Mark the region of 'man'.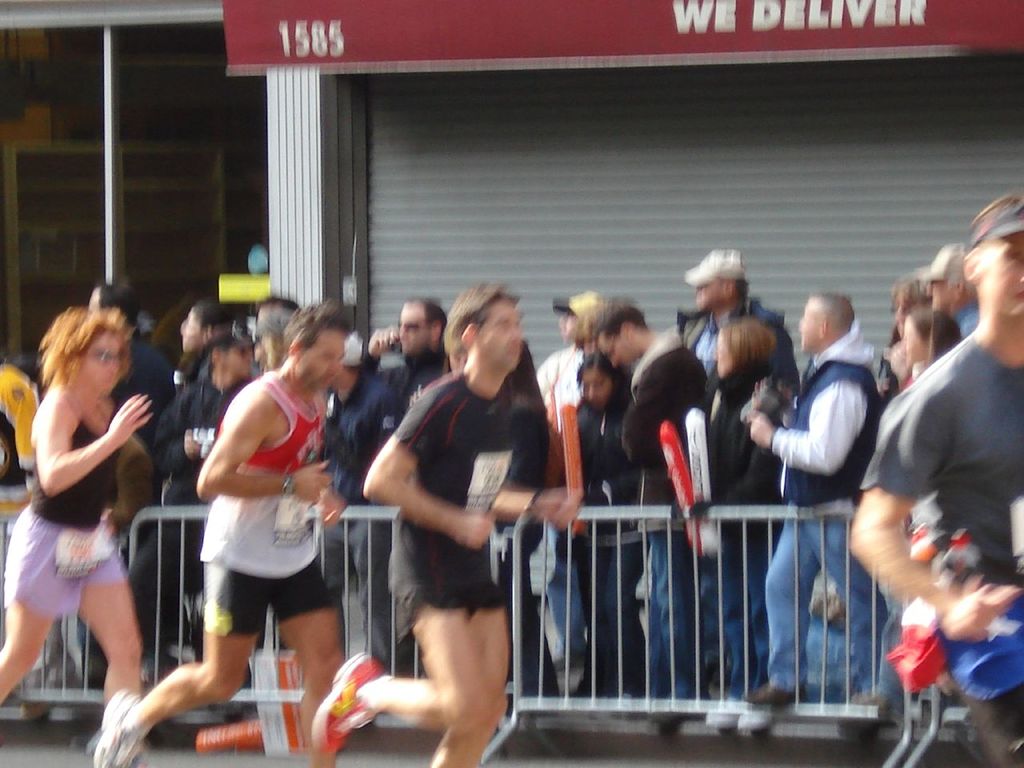
Region: bbox=(148, 332, 254, 659).
